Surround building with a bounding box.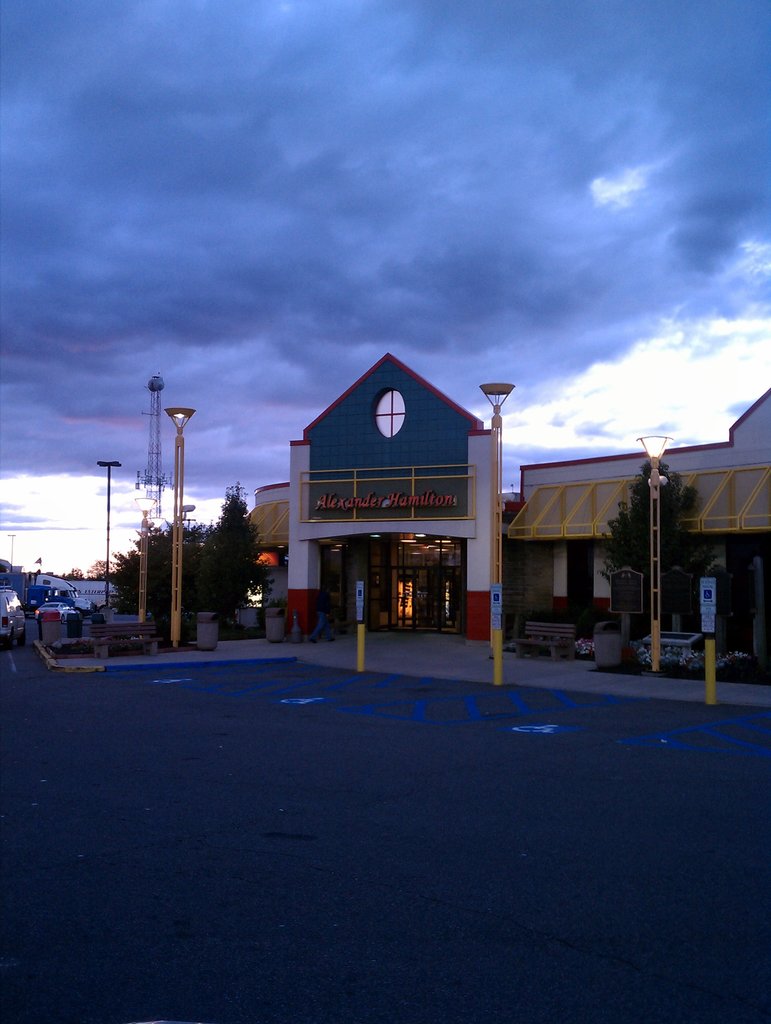
{"x1": 234, "y1": 340, "x2": 770, "y2": 652}.
